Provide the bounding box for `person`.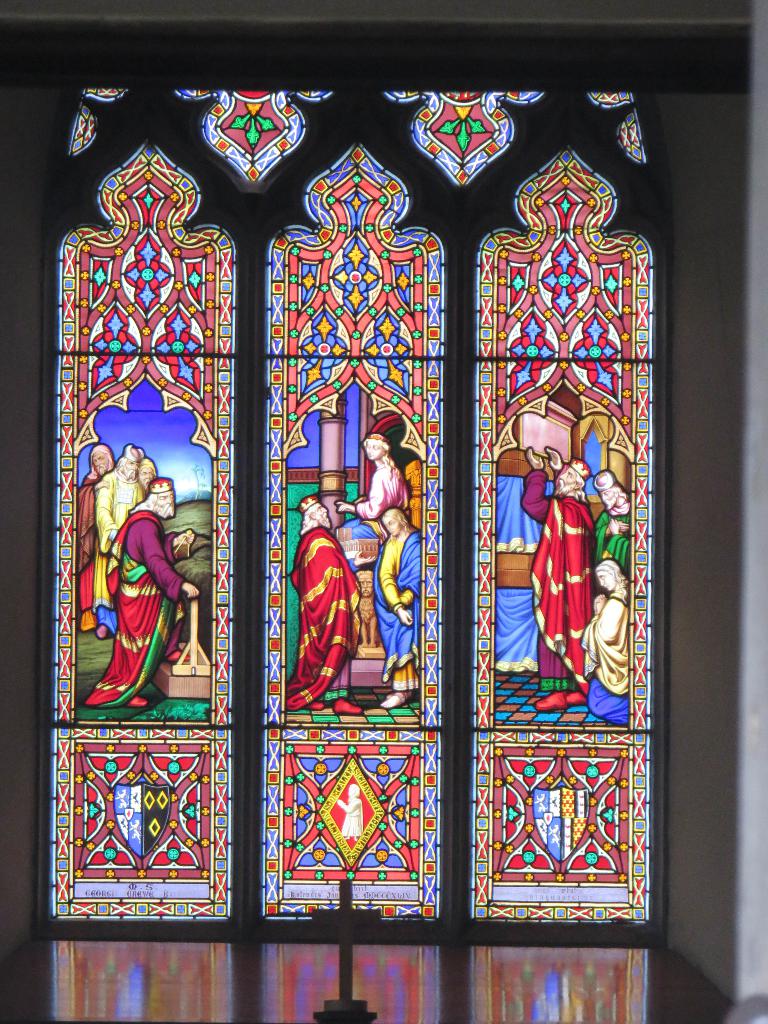
BBox(84, 470, 198, 704).
